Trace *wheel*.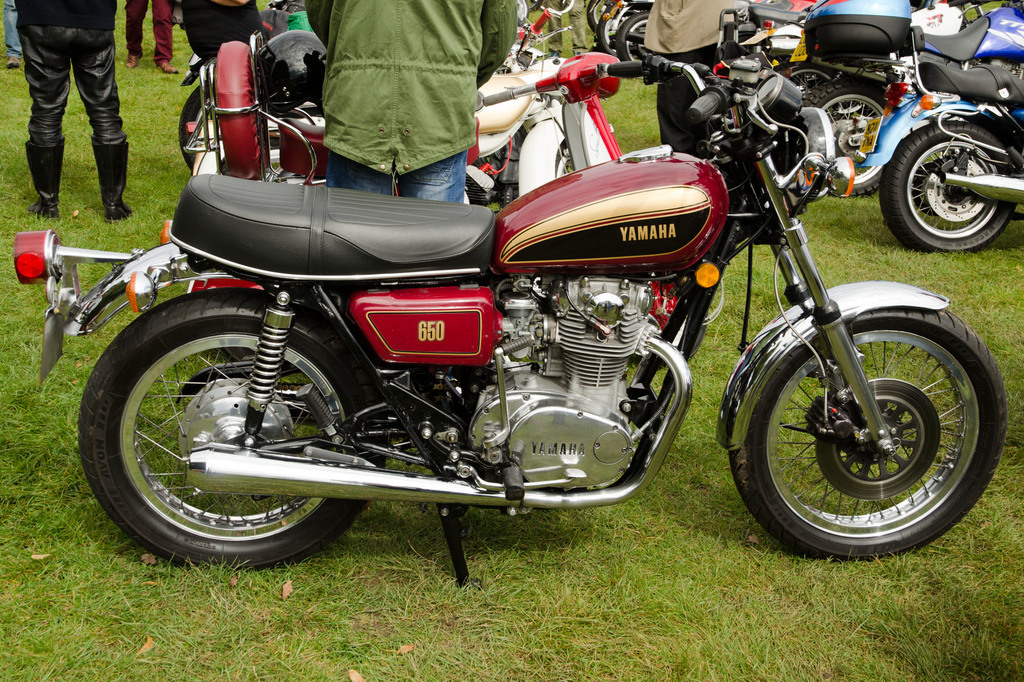
Traced to box(720, 280, 1007, 555).
